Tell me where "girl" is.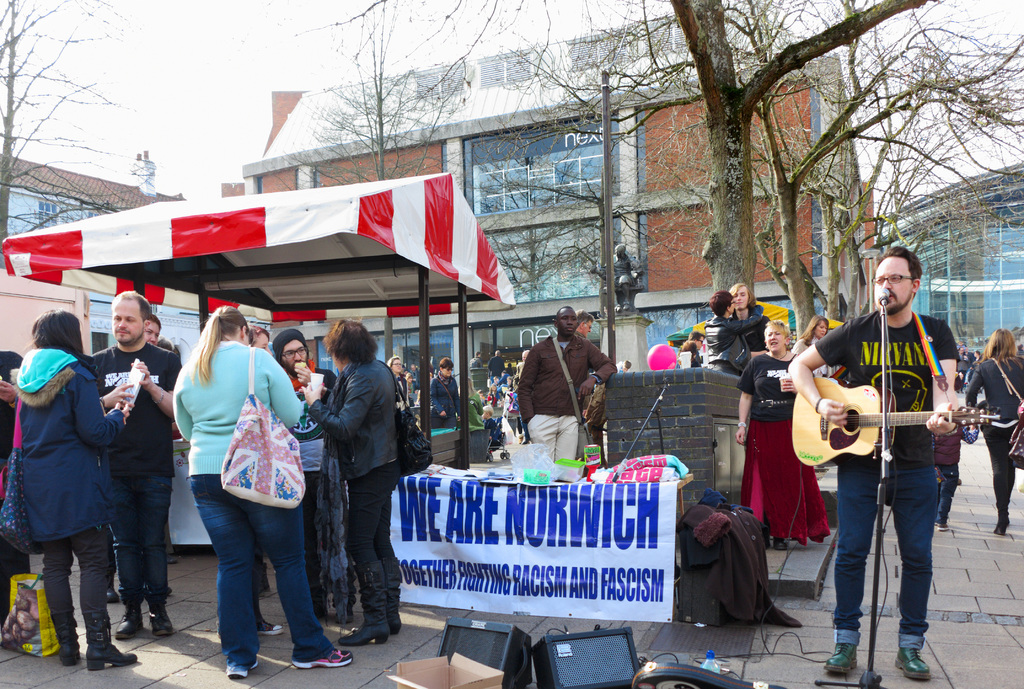
"girl" is at BBox(968, 331, 1023, 530).
